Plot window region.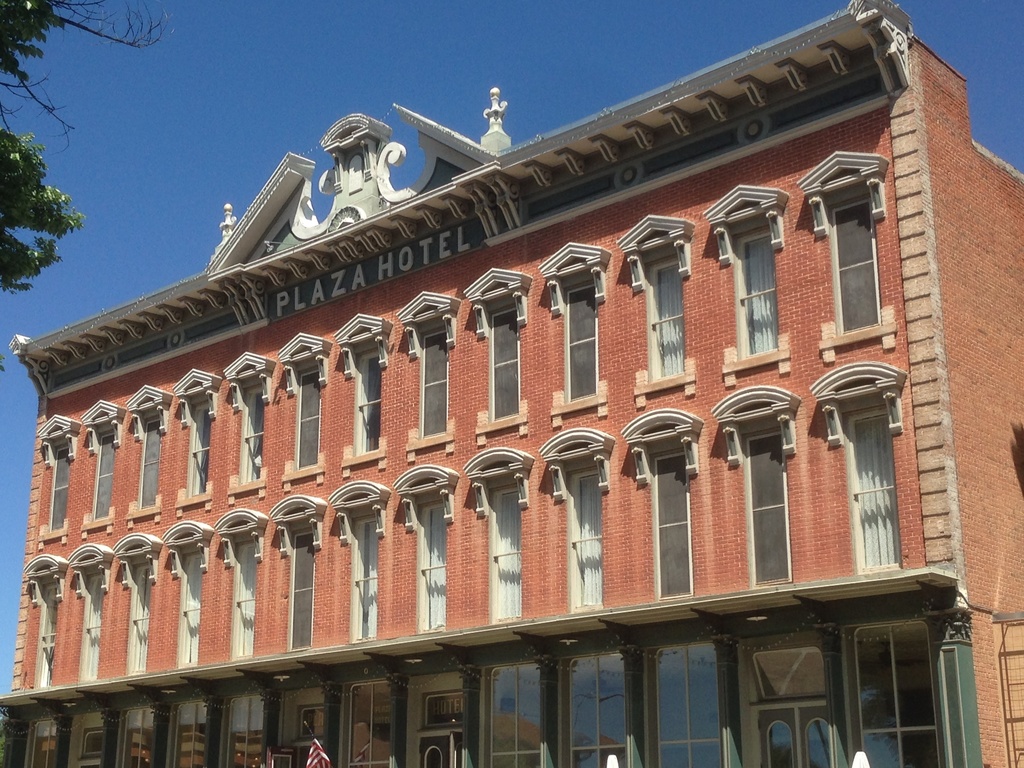
Plotted at [left=341, top=676, right=392, bottom=767].
